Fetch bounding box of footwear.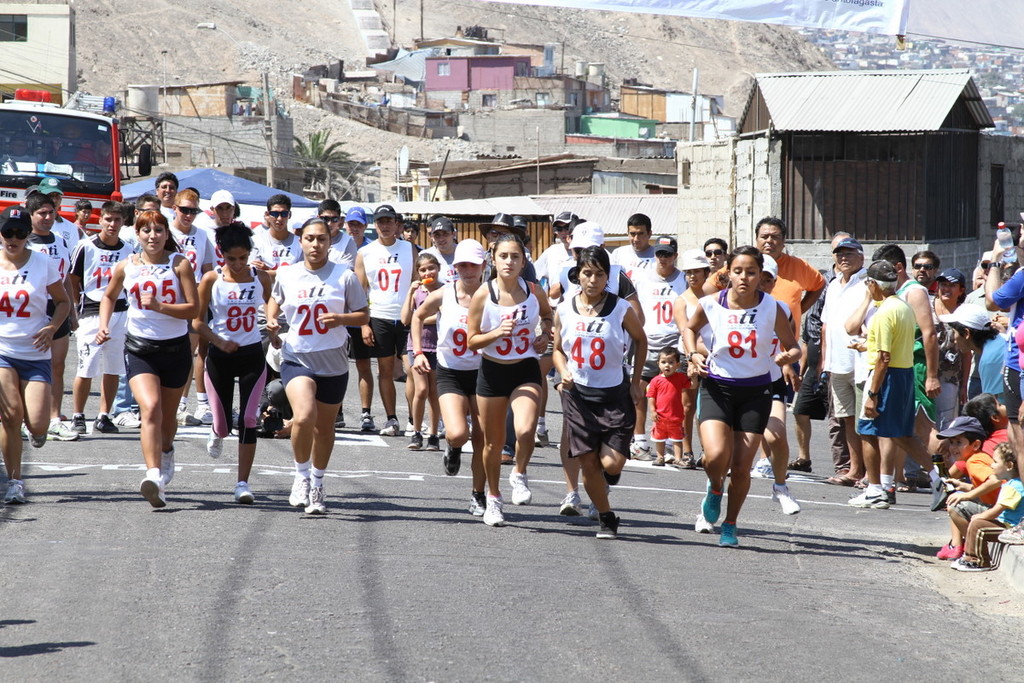
Bbox: (636,438,653,462).
